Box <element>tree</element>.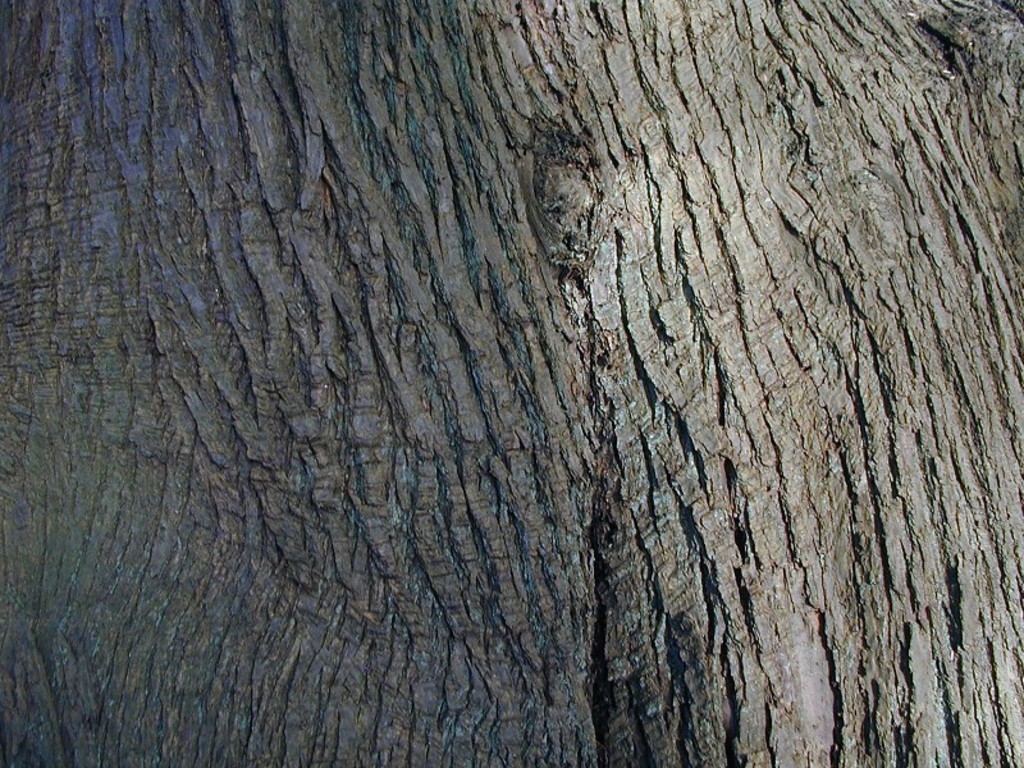
locate(4, 5, 1023, 685).
